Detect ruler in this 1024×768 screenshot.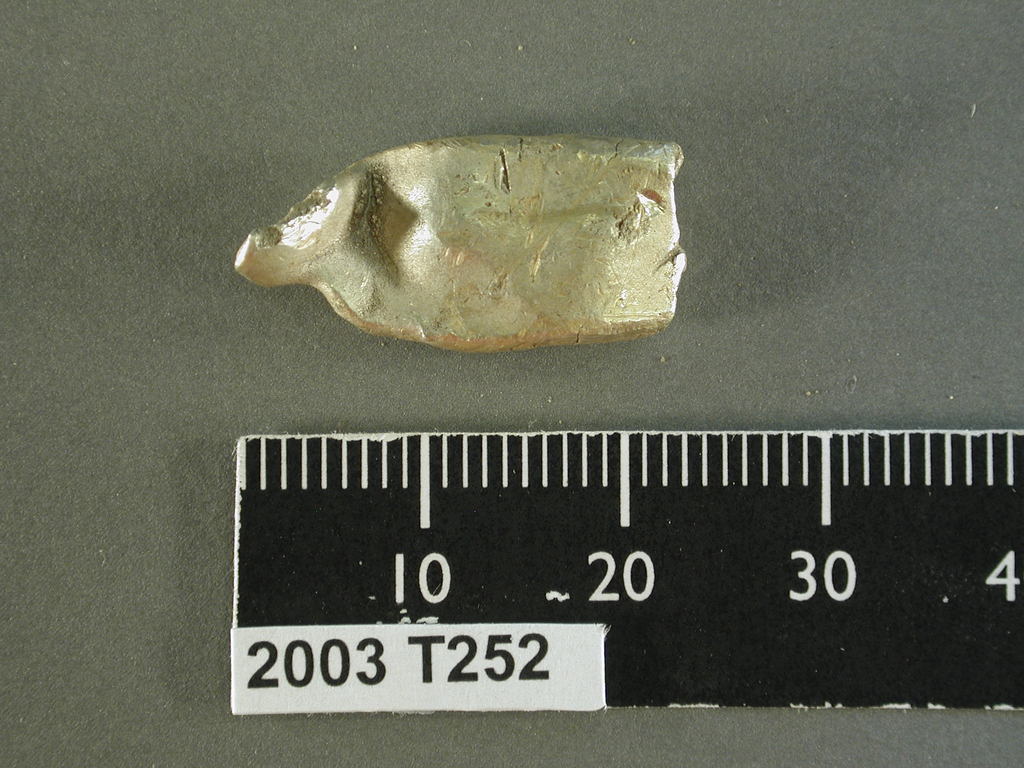
Detection: <box>236,430,1023,714</box>.
